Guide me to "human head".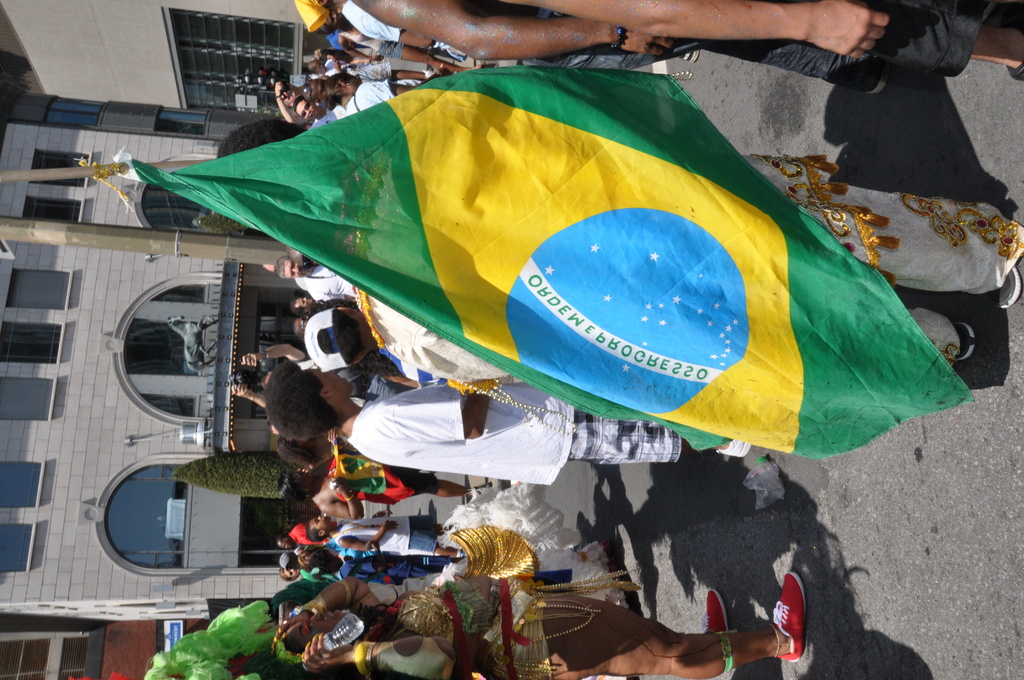
Guidance: select_region(292, 294, 319, 321).
